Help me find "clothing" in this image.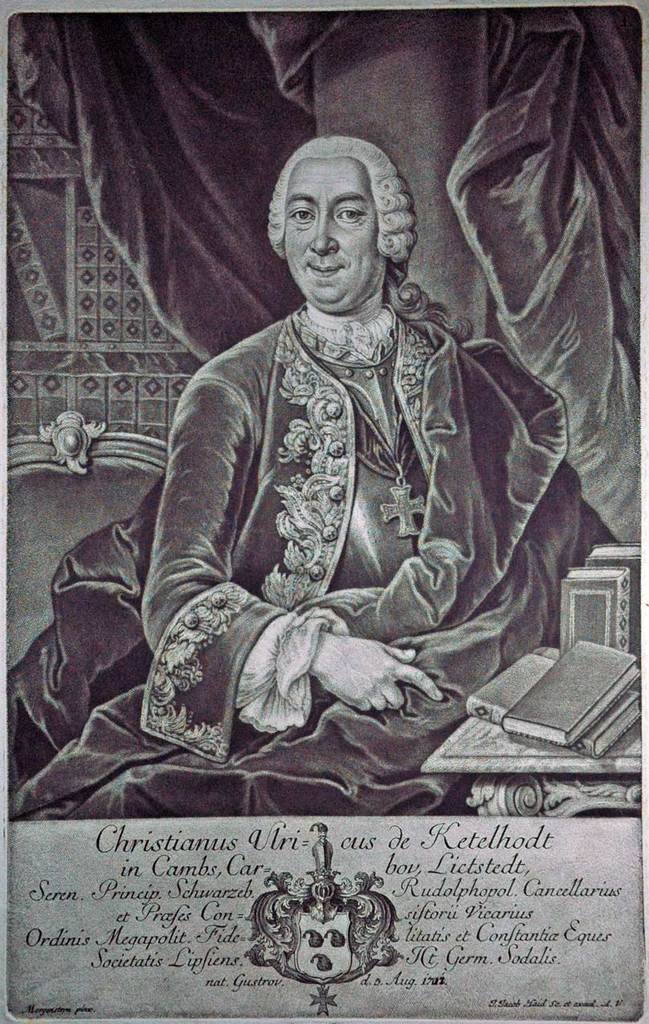
Found it: [104,293,580,836].
